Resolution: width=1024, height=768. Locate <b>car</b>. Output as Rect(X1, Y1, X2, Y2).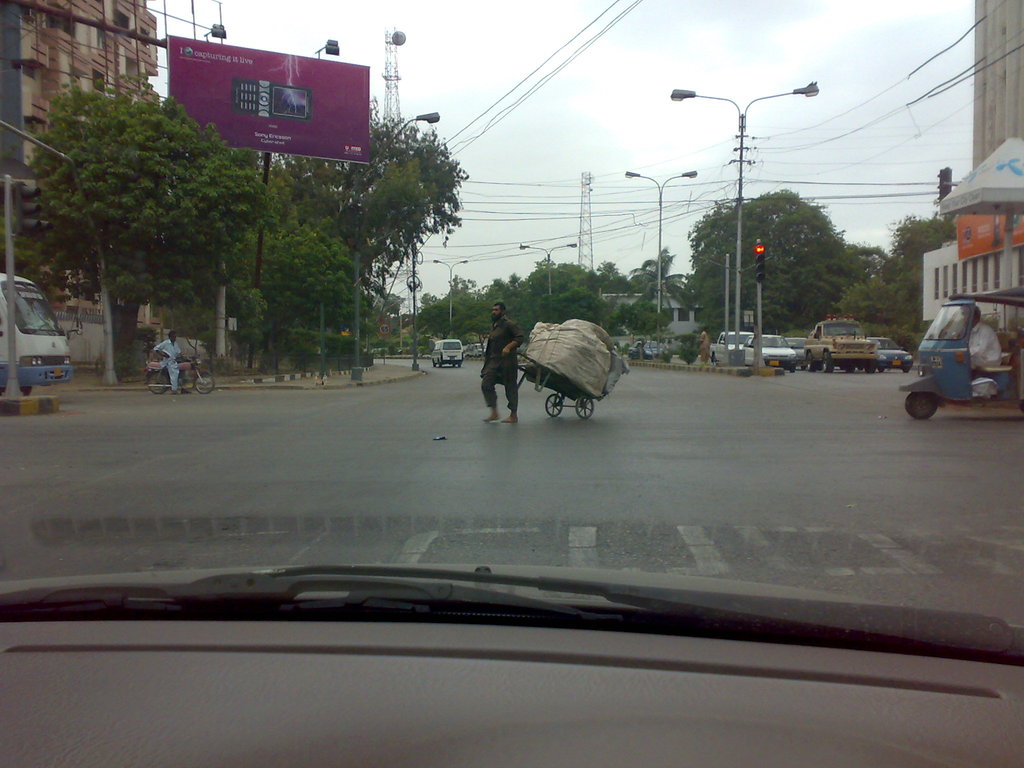
Rect(749, 330, 798, 376).
